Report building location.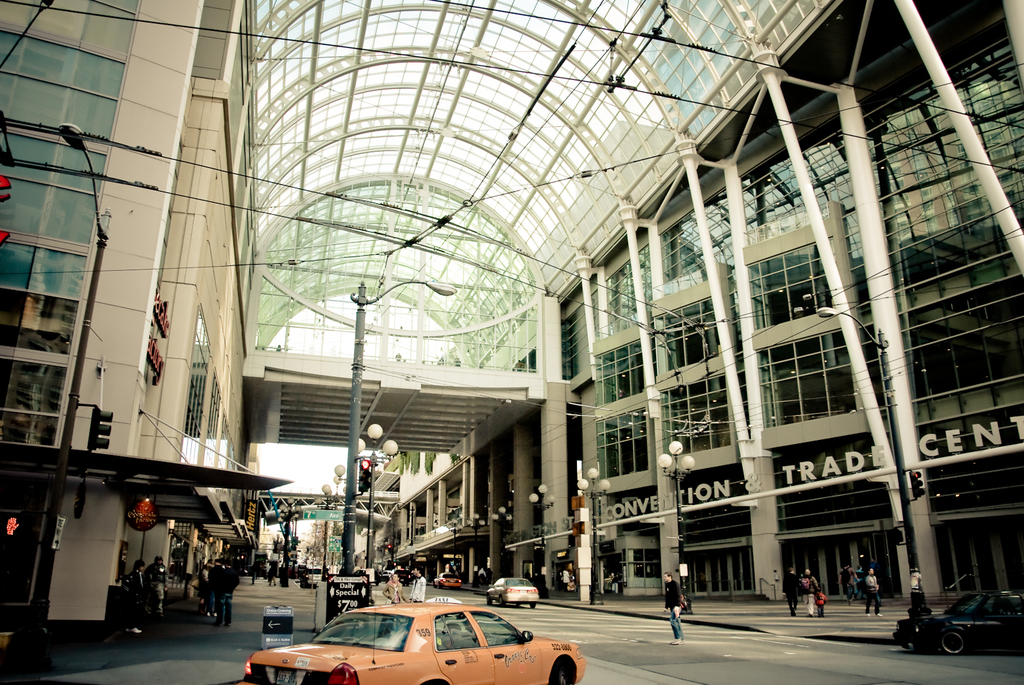
Report: (0,2,1023,684).
